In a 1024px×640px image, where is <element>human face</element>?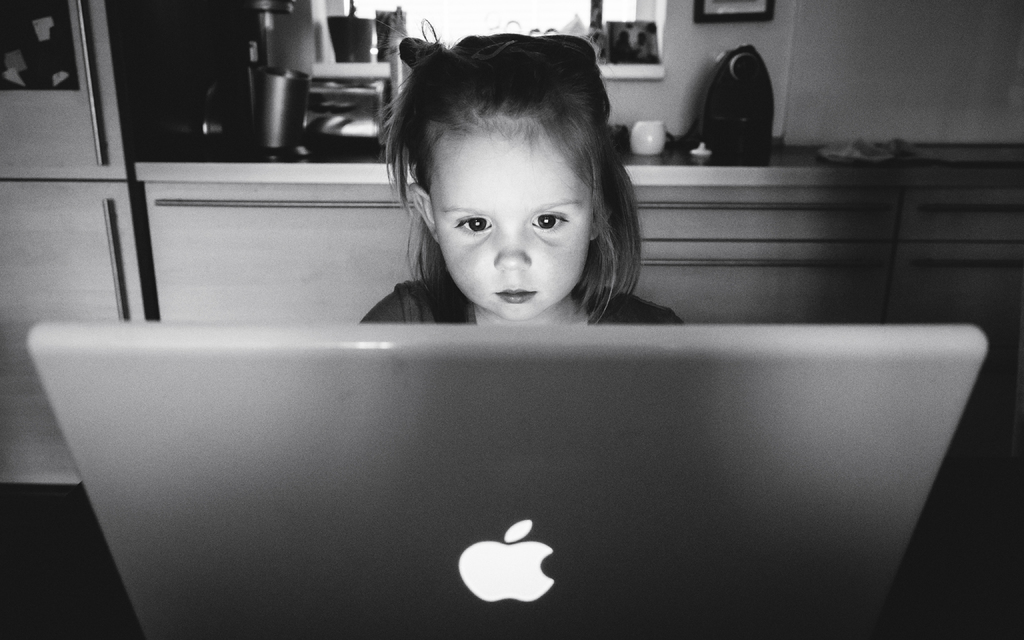
{"left": 427, "top": 116, "right": 598, "bottom": 317}.
